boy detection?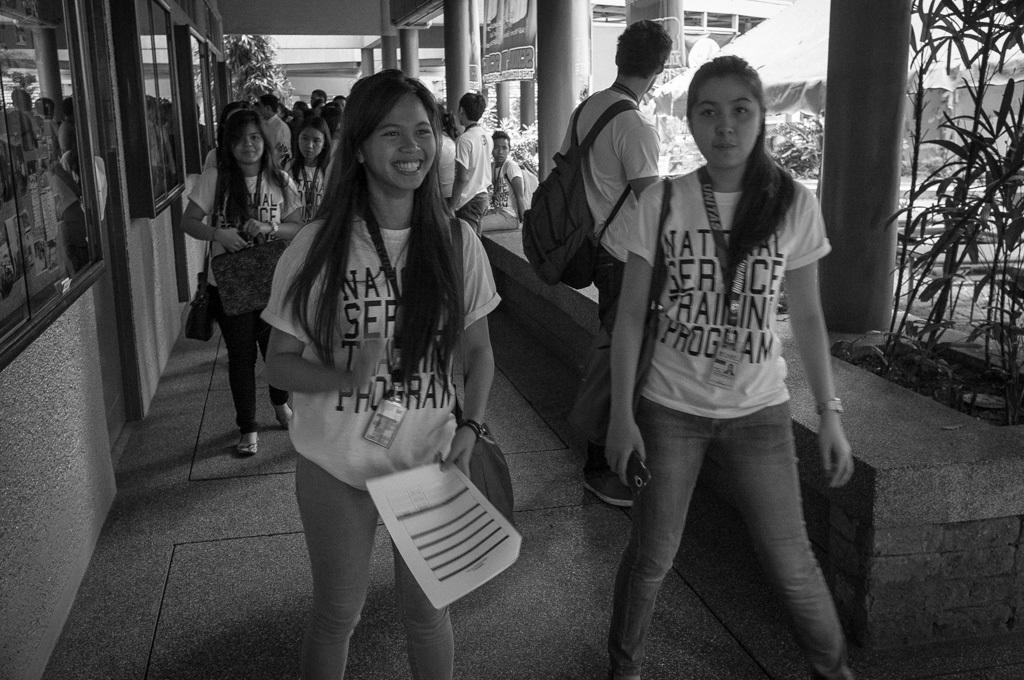
<region>550, 18, 676, 505</region>
